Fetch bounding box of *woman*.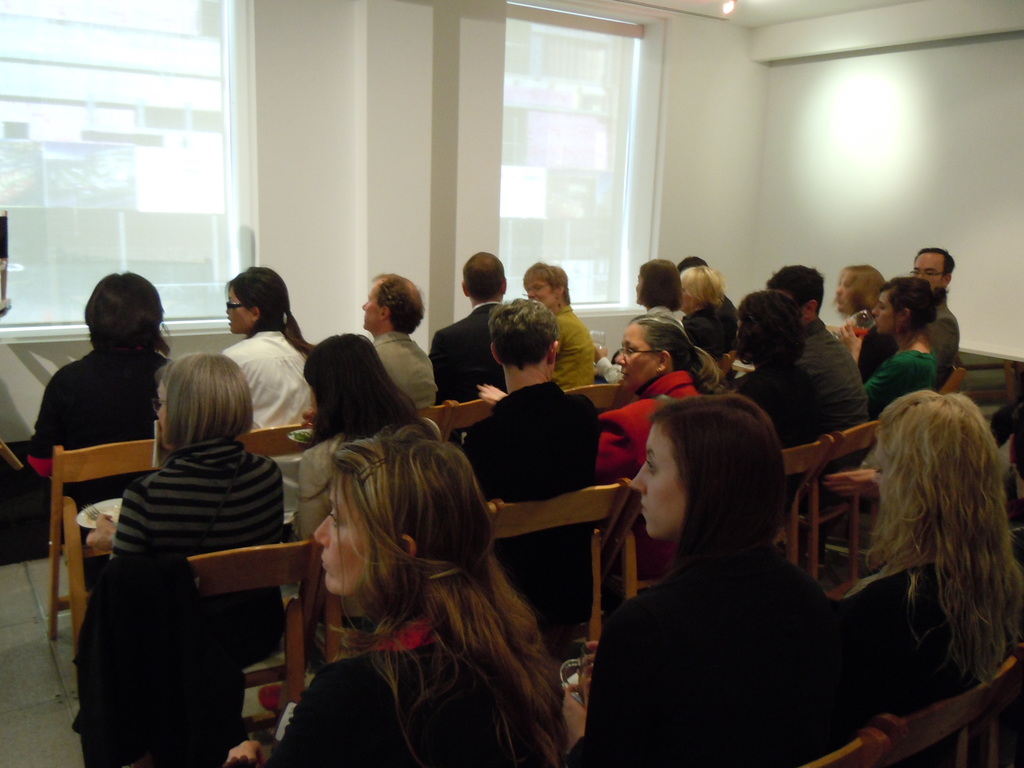
Bbox: 825/263/899/381.
